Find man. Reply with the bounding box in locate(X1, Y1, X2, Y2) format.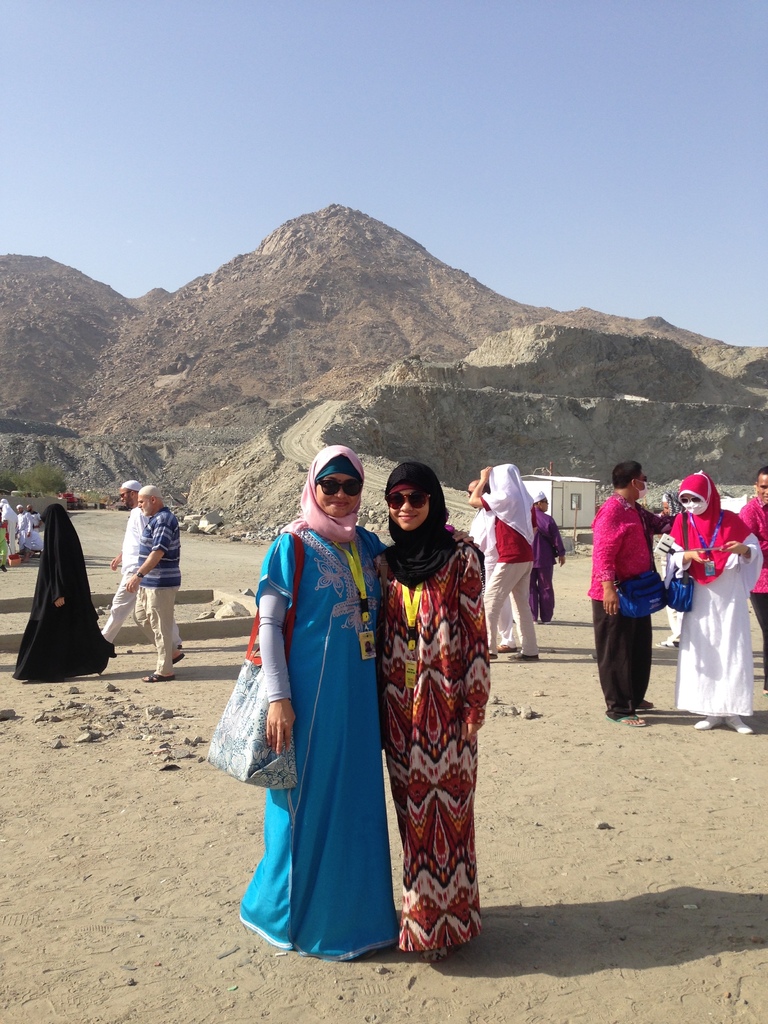
locate(586, 460, 671, 730).
